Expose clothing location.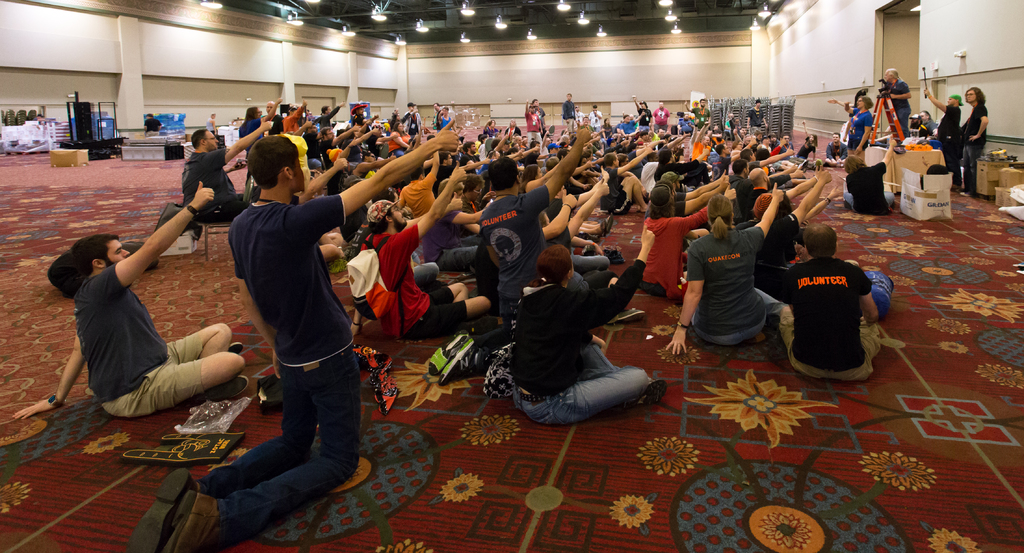
Exposed at region(559, 101, 577, 131).
